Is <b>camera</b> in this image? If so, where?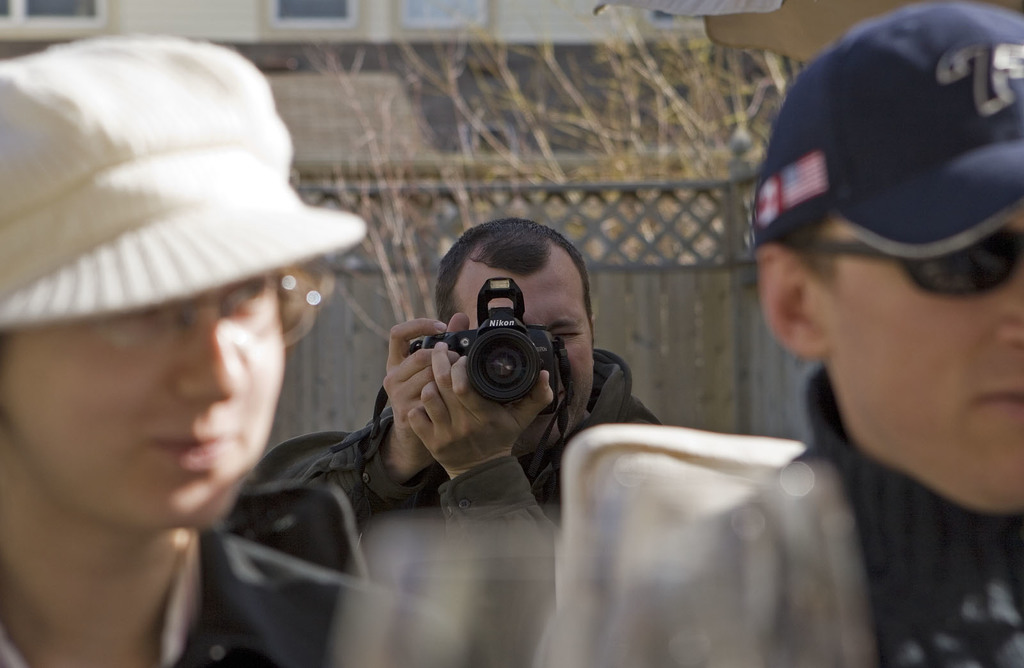
Yes, at <region>401, 272, 565, 415</region>.
